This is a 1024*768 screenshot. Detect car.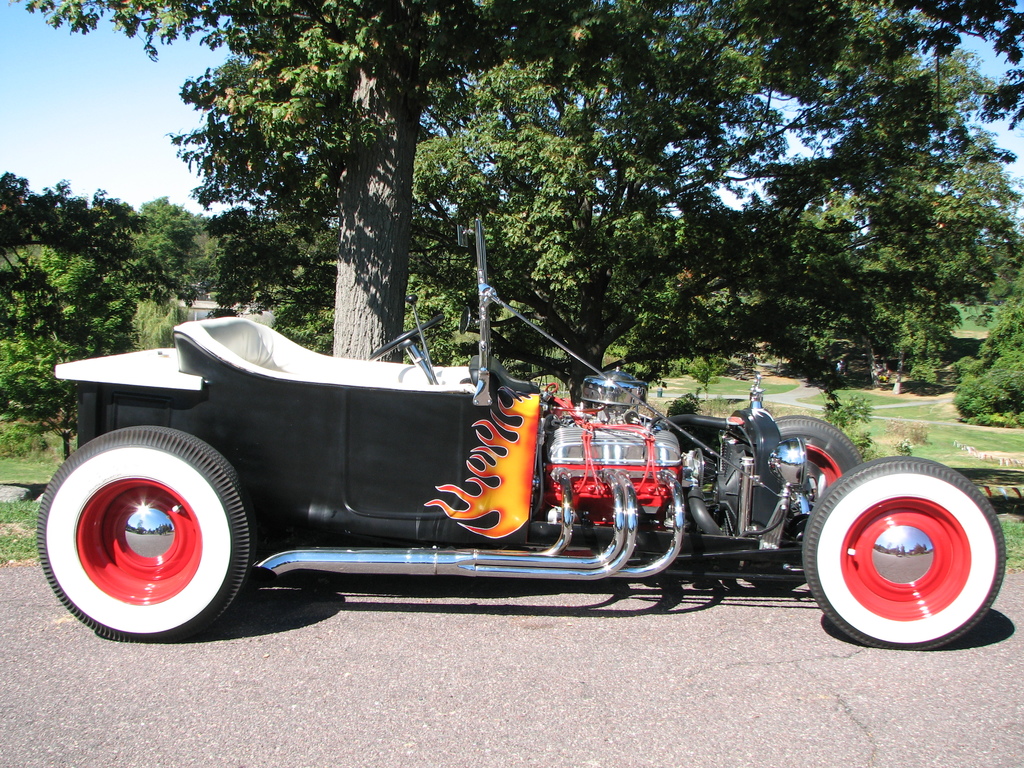
box=[36, 220, 1006, 652].
